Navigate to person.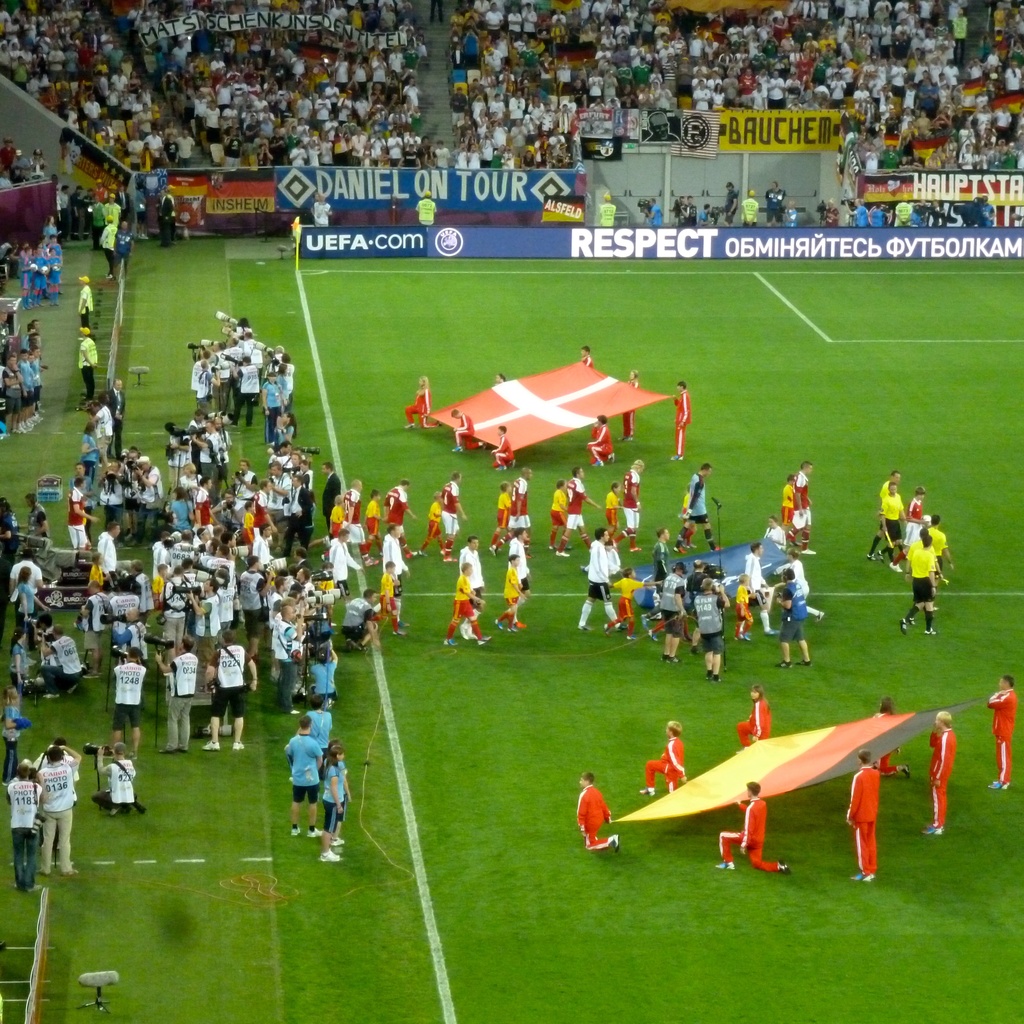
Navigation target: (376,557,411,634).
